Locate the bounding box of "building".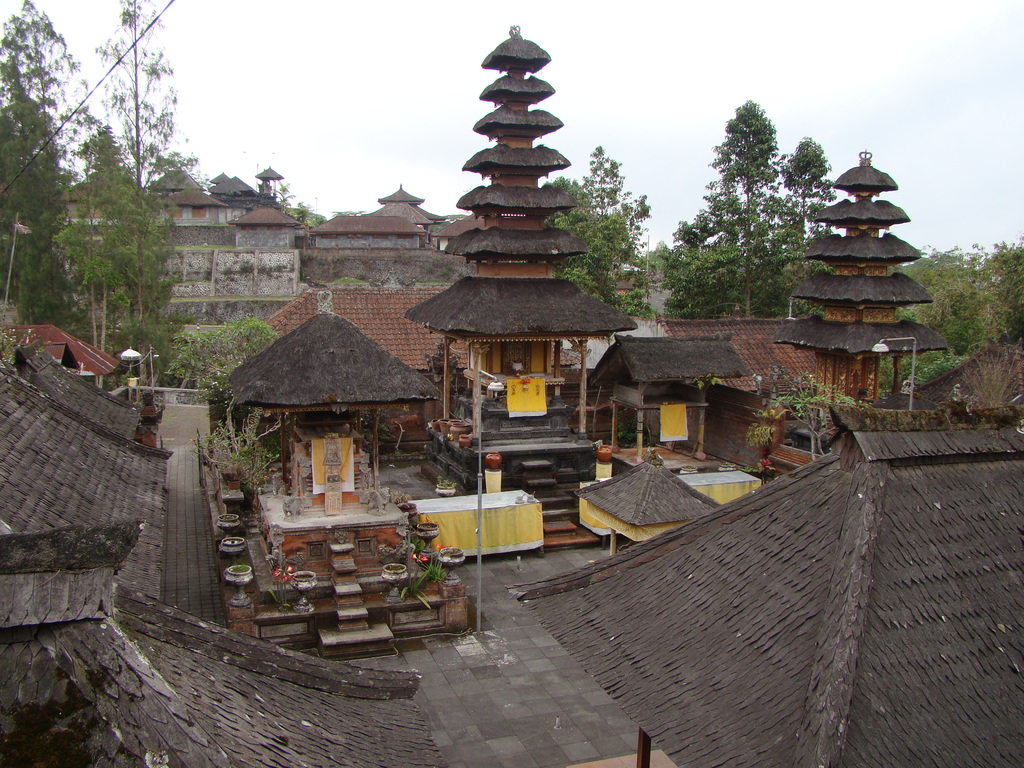
Bounding box: (x1=778, y1=142, x2=953, y2=470).
